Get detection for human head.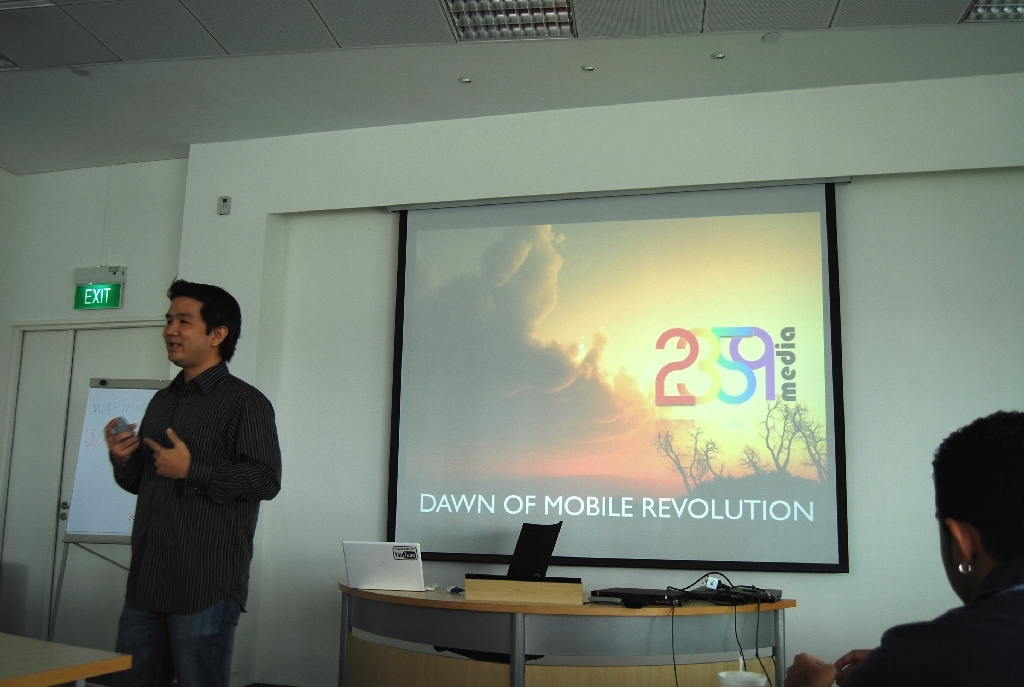
Detection: [x1=927, y1=408, x2=1023, y2=604].
